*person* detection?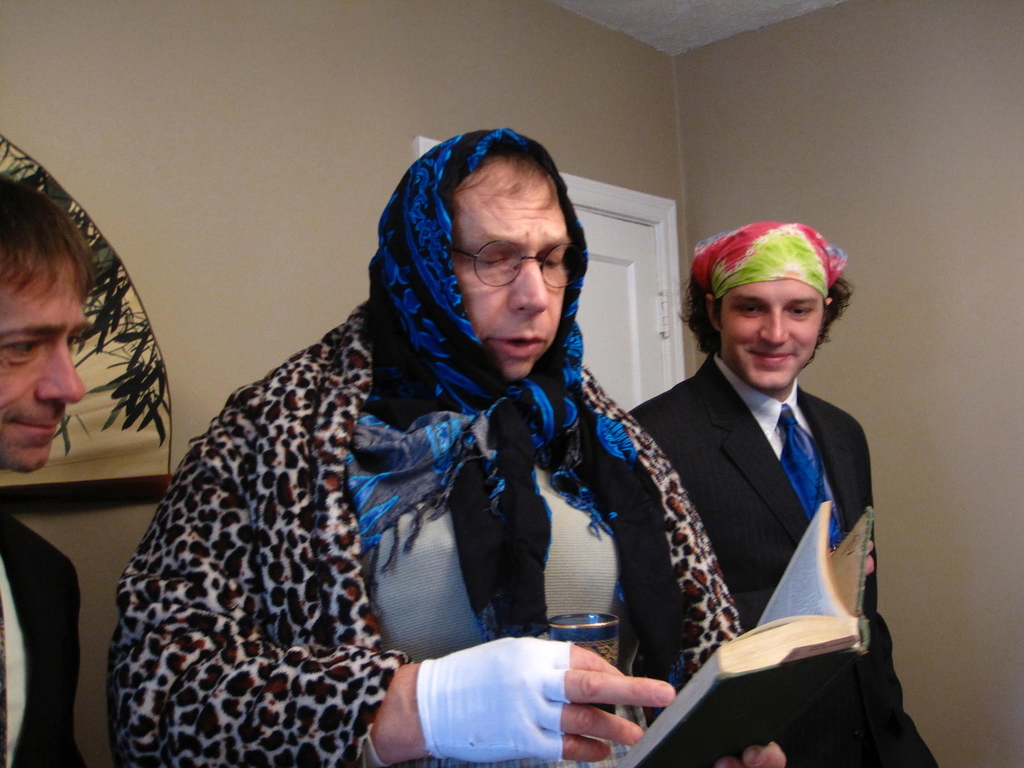
bbox=[0, 173, 87, 767]
